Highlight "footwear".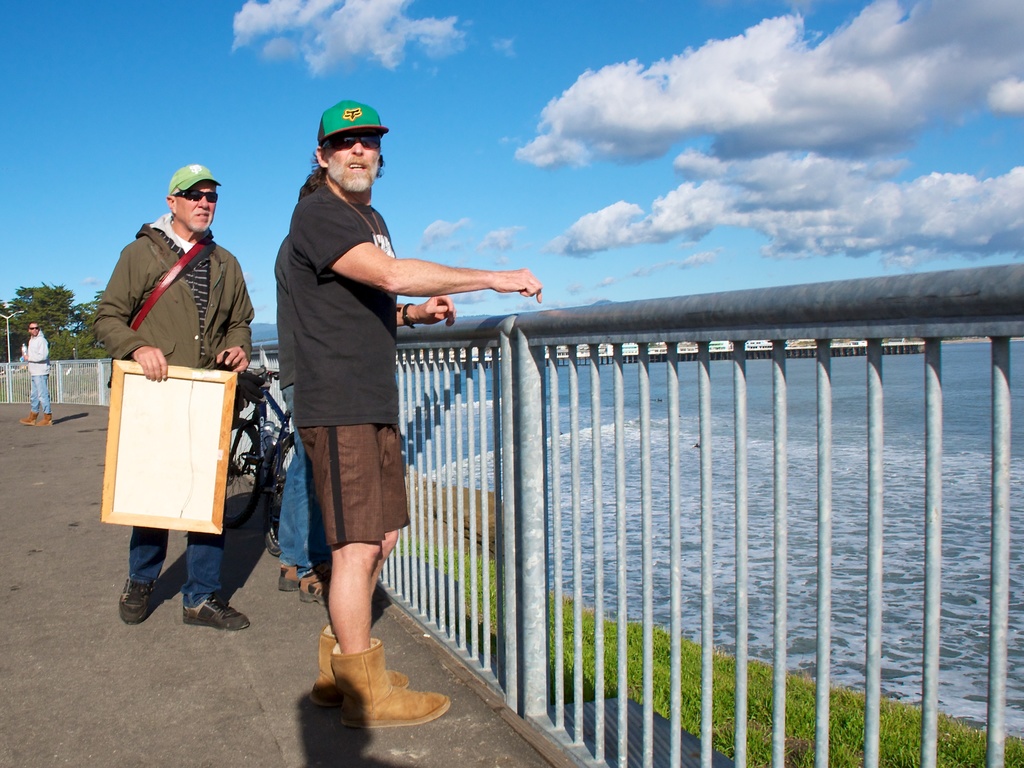
Highlighted region: <box>119,576,154,623</box>.
